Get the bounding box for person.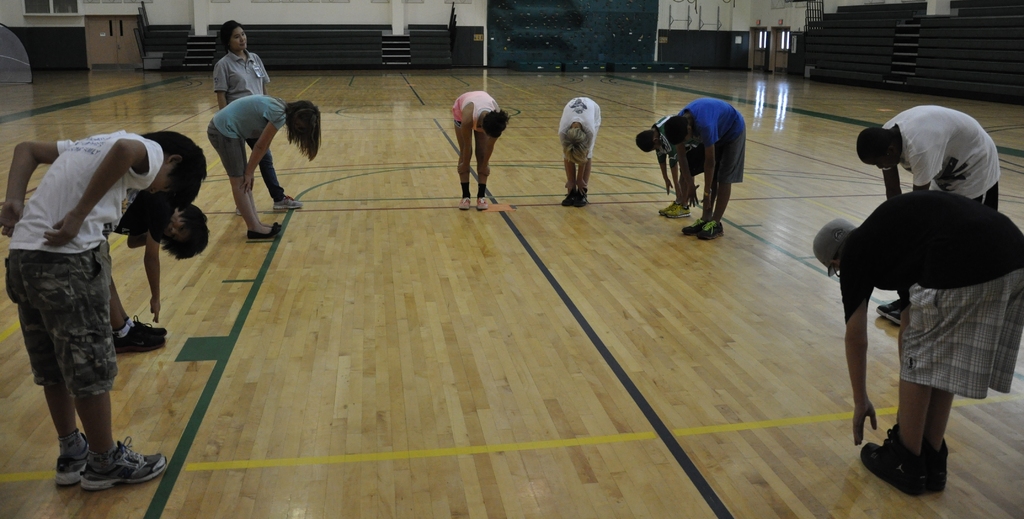
box(562, 97, 604, 209).
